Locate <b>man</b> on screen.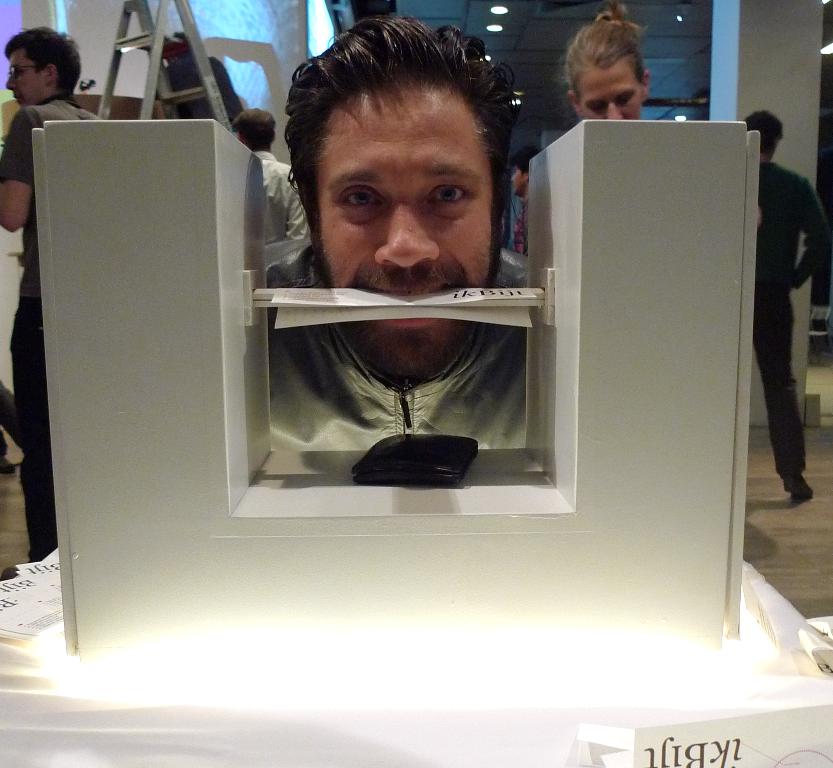
On screen at rect(0, 21, 111, 578).
